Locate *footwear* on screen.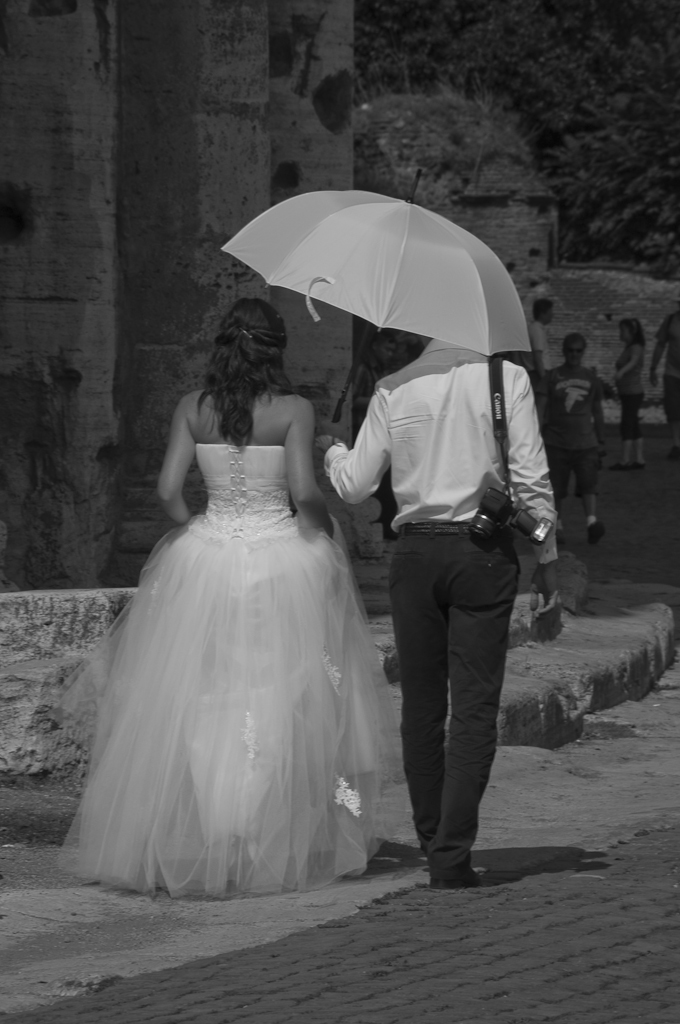
On screen at {"left": 556, "top": 525, "right": 563, "bottom": 541}.
